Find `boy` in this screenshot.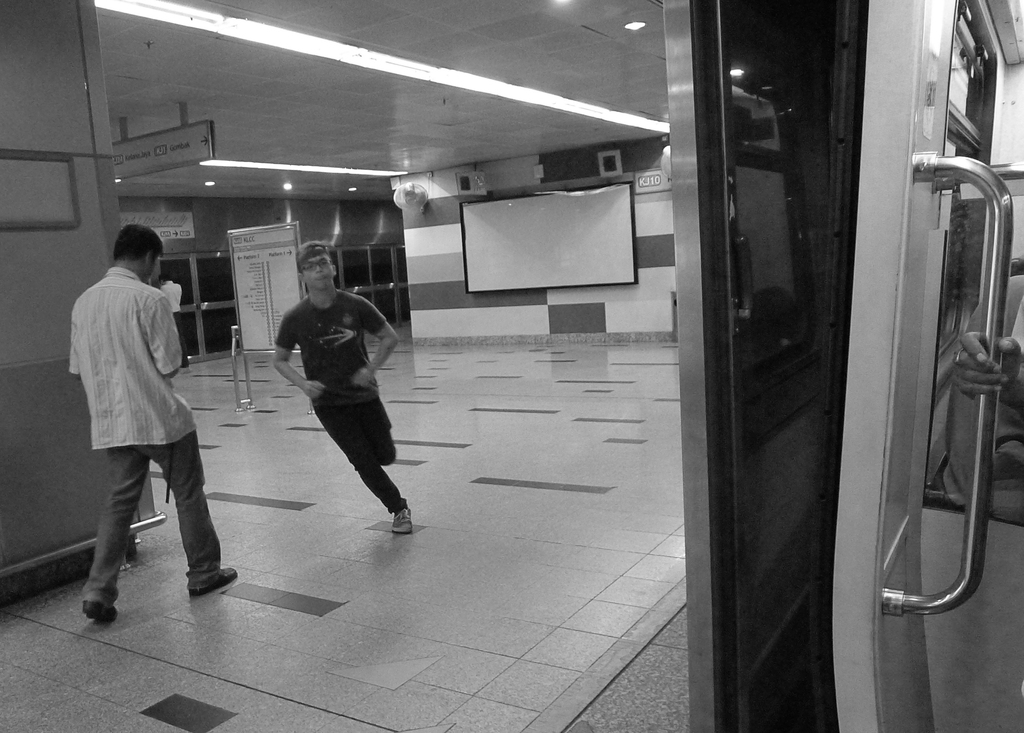
The bounding box for `boy` is x1=268, y1=238, x2=412, y2=534.
